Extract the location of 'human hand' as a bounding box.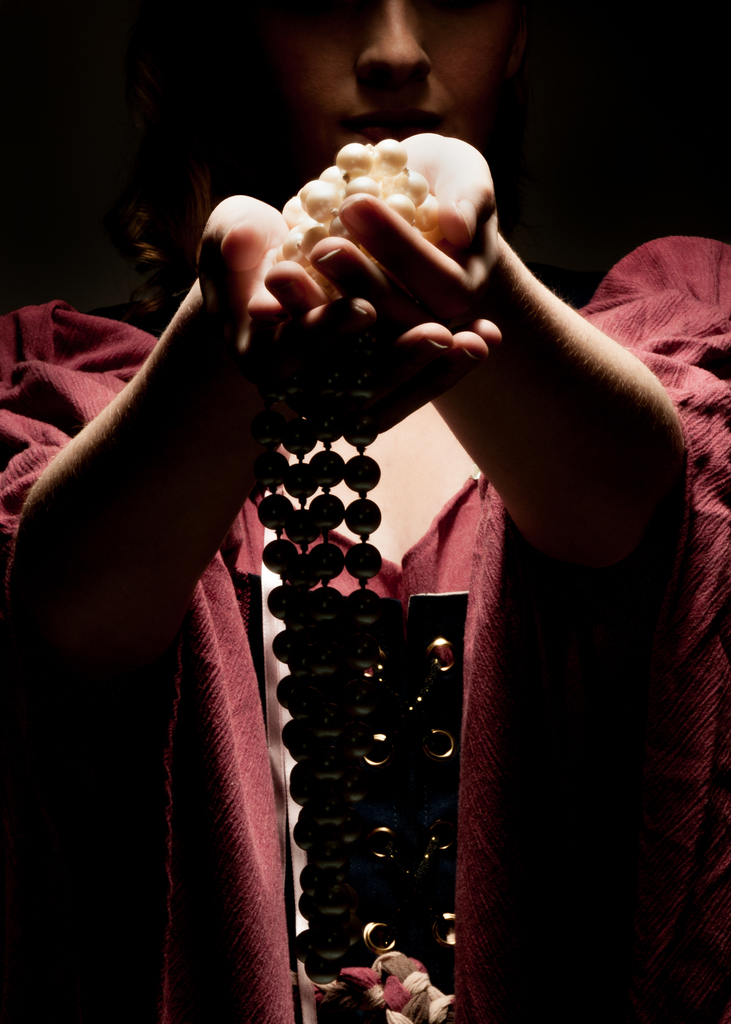
box=[259, 210, 730, 614].
